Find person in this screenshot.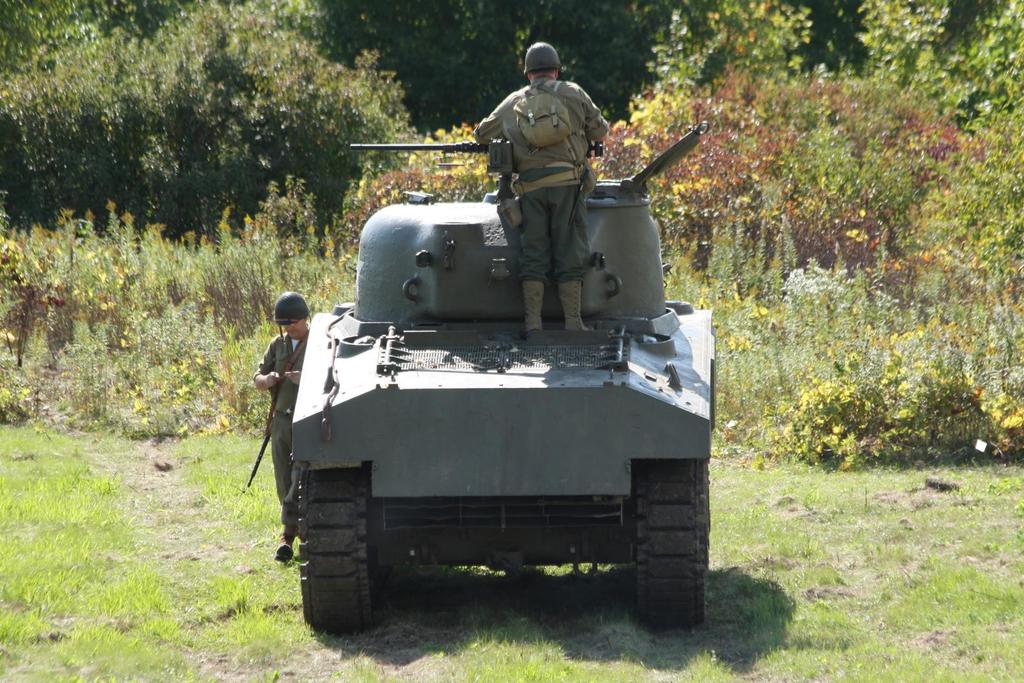
The bounding box for person is <bbox>474, 64, 620, 291</bbox>.
